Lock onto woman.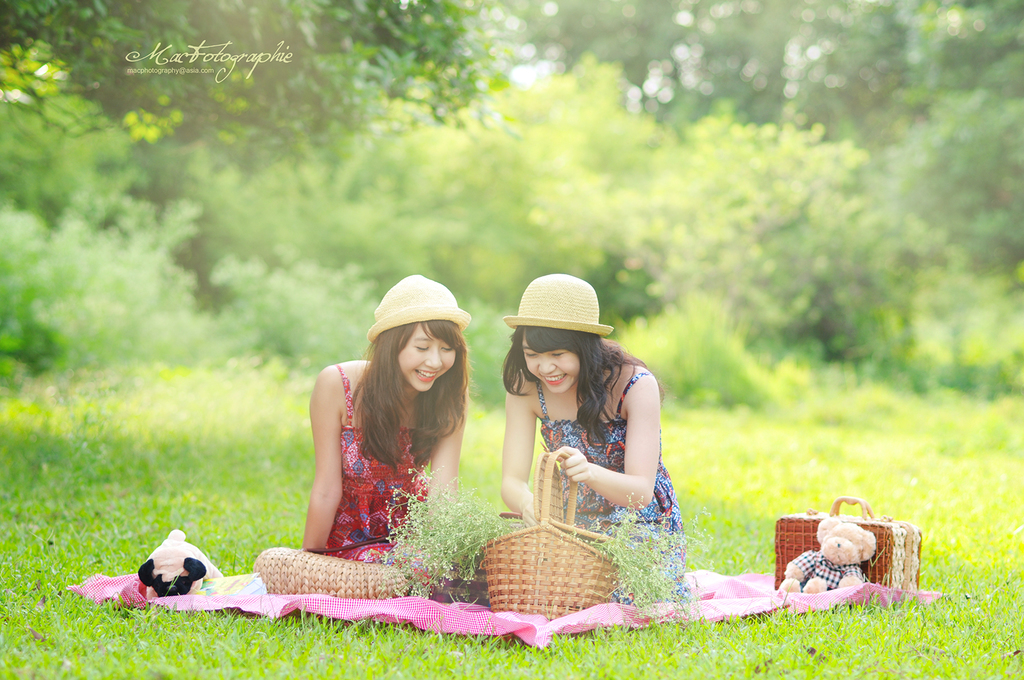
Locked: BBox(298, 271, 489, 608).
